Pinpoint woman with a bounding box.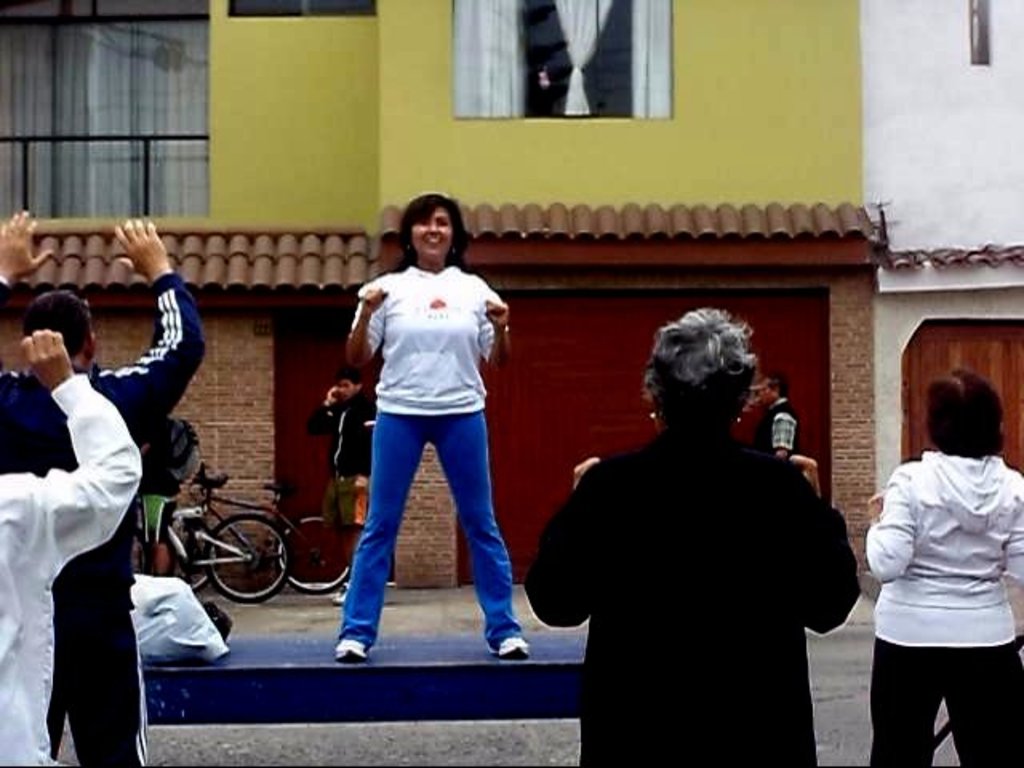
<bbox>864, 370, 1022, 766</bbox>.
